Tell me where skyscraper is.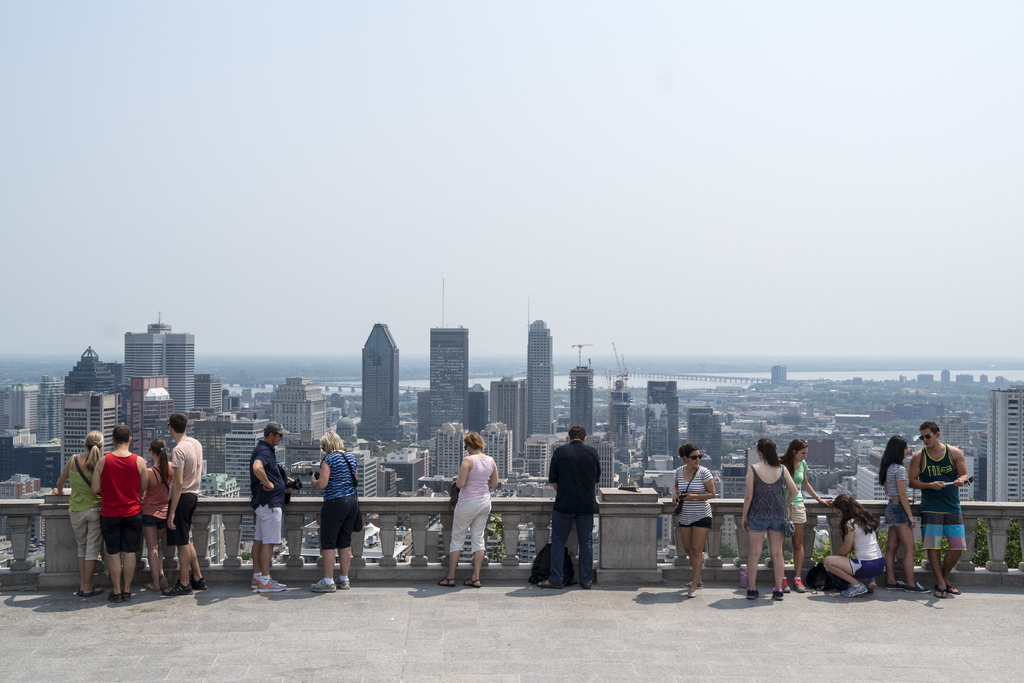
skyscraper is at select_region(639, 379, 685, 475).
